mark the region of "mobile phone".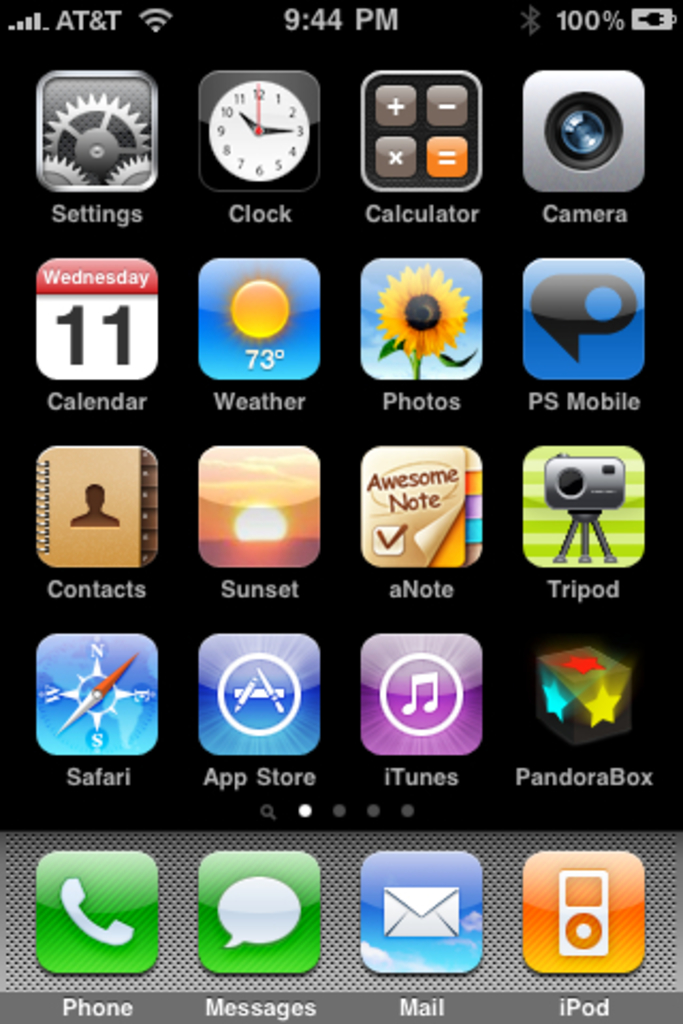
Region: x1=38, y1=0, x2=655, y2=1023.
